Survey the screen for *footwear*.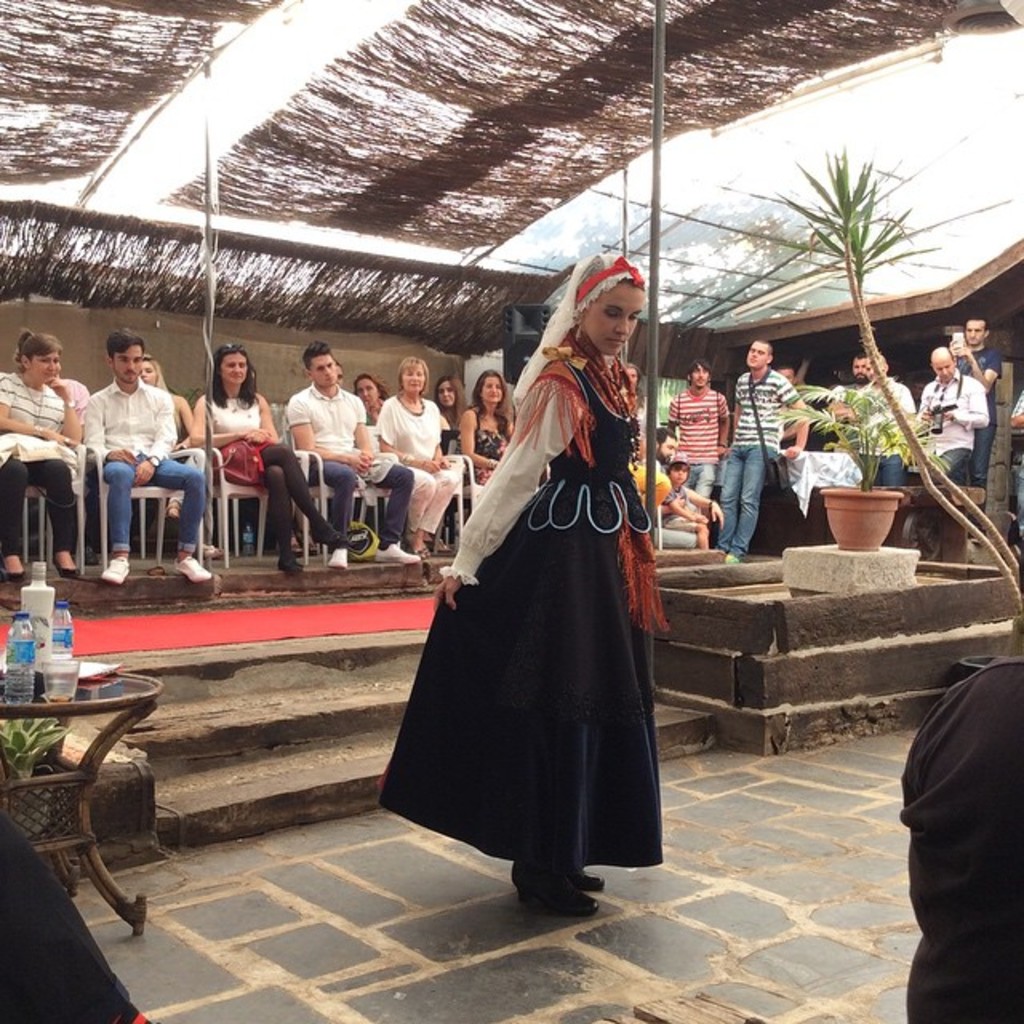
Survey found: box(307, 525, 347, 549).
